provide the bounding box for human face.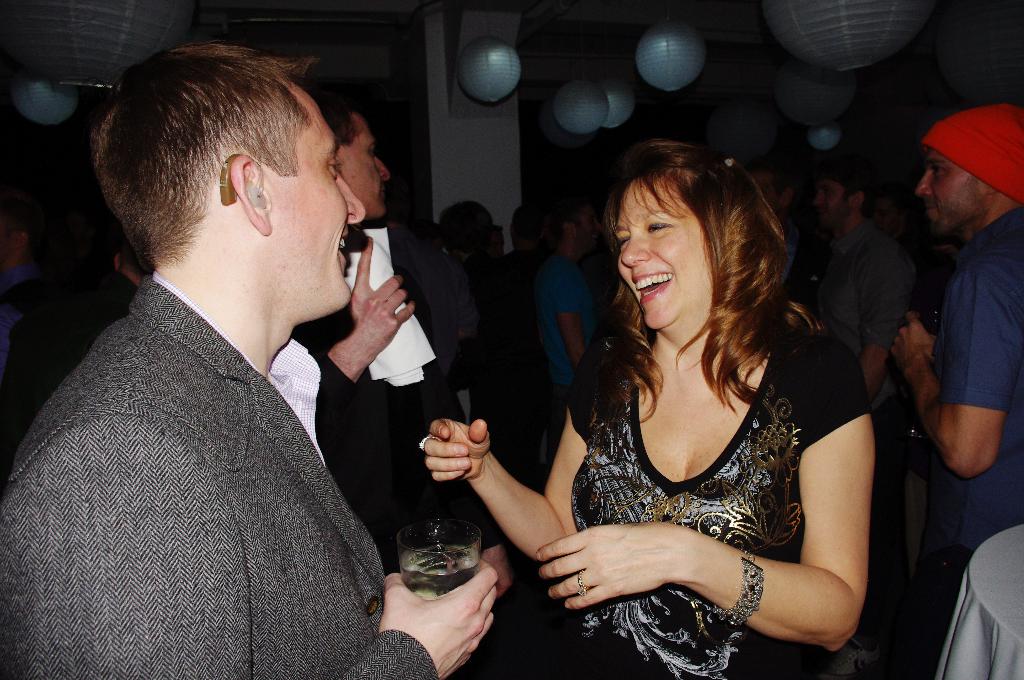
<bbox>918, 149, 981, 232</bbox>.
